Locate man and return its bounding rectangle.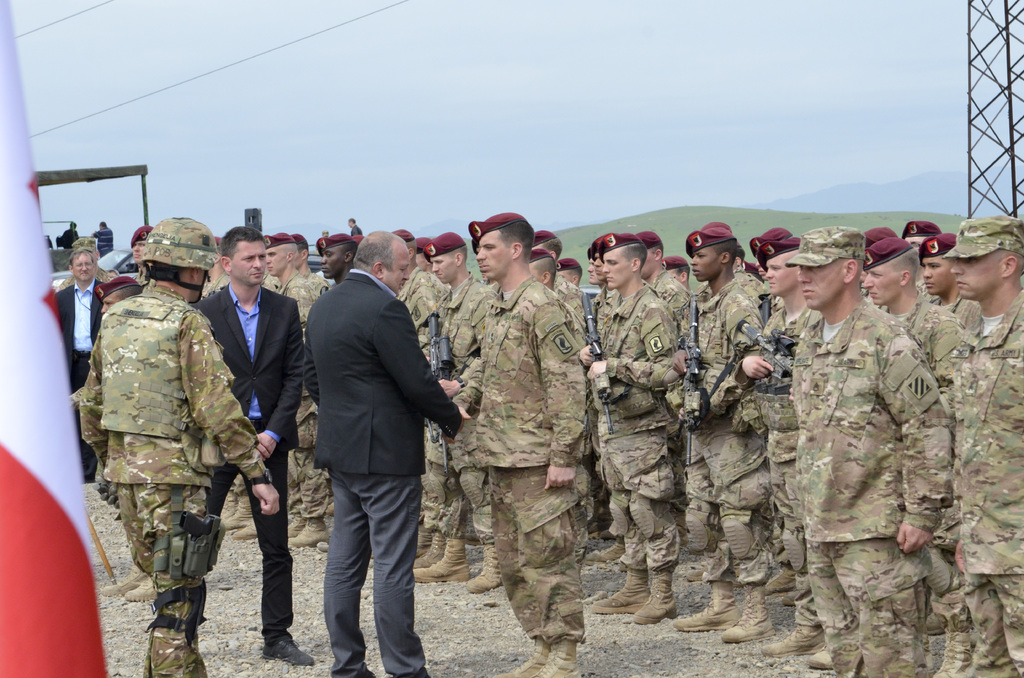
(left=196, top=220, right=319, bottom=662).
